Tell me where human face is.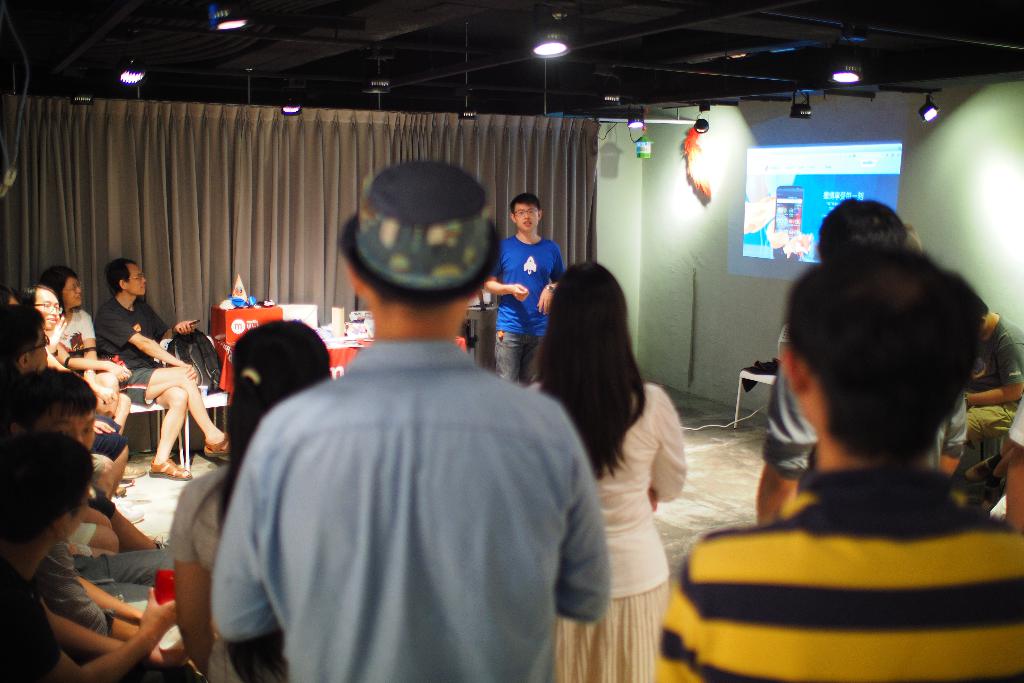
human face is at 35 287 60 331.
